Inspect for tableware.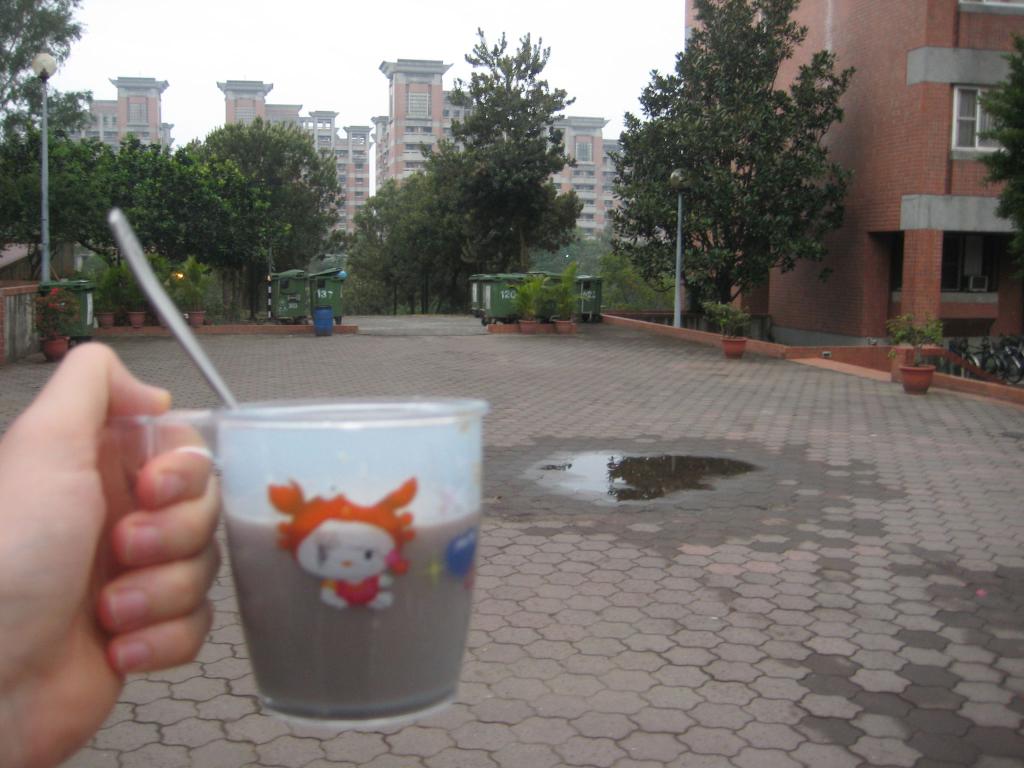
Inspection: 182 403 495 729.
